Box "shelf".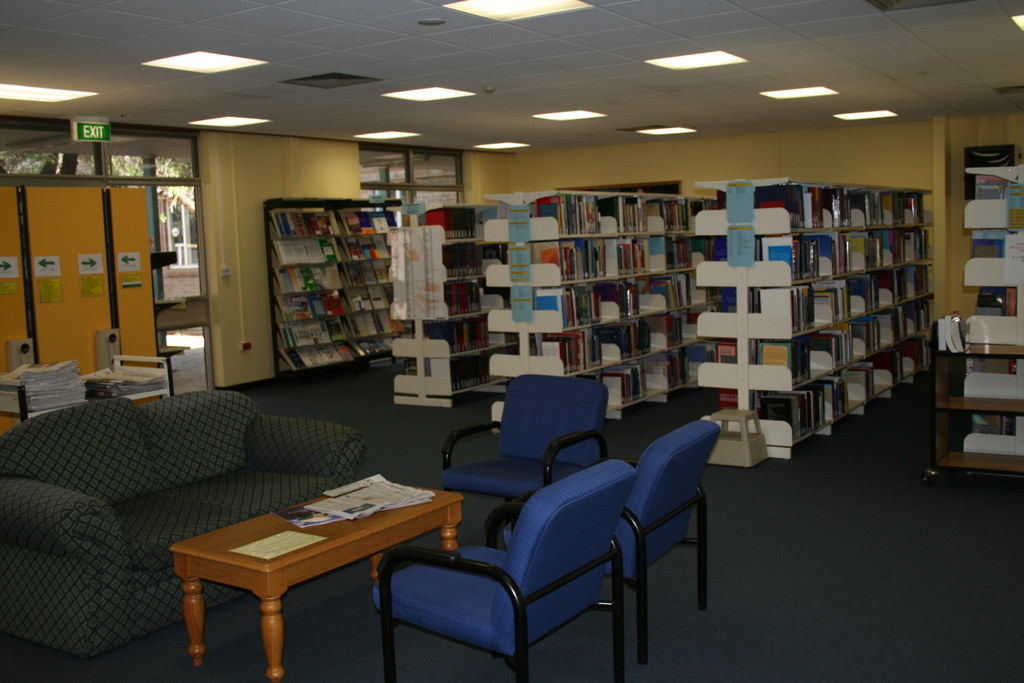
bbox(903, 270, 931, 293).
